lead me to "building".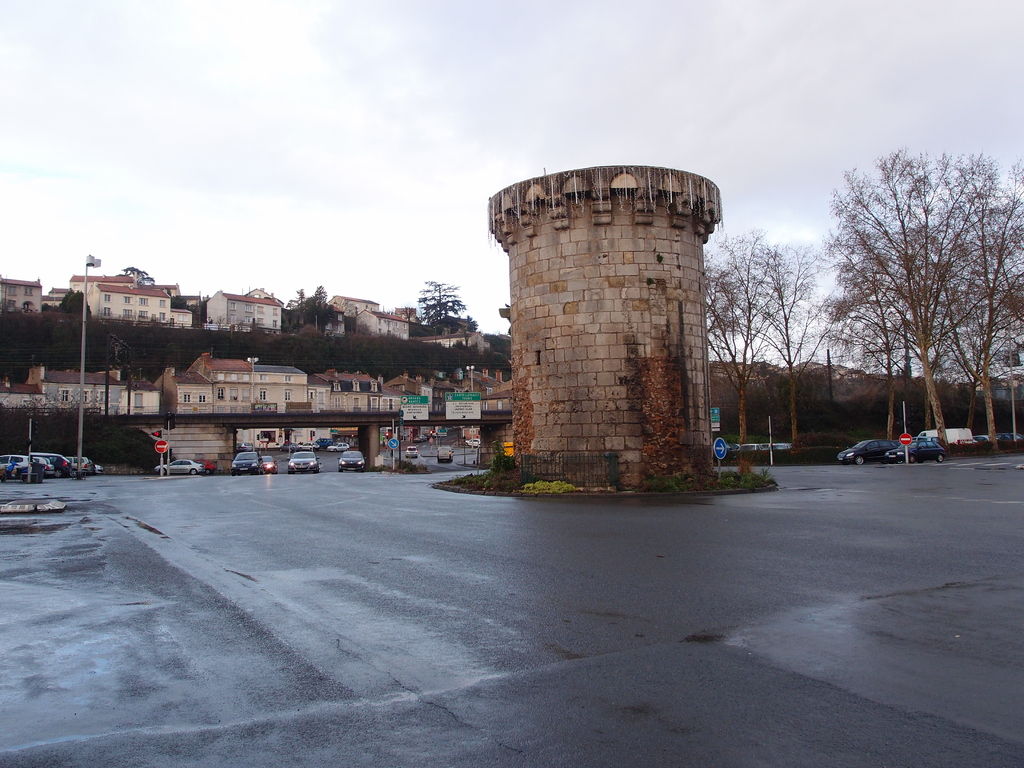
Lead to bbox=[186, 353, 252, 443].
